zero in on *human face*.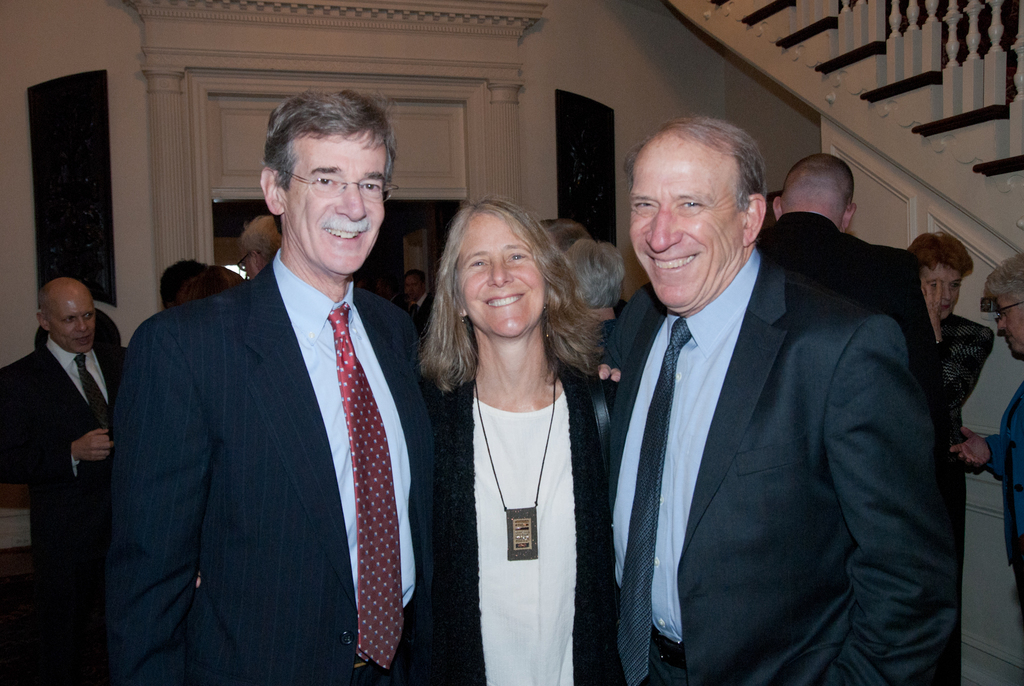
Zeroed in: box(627, 148, 745, 313).
